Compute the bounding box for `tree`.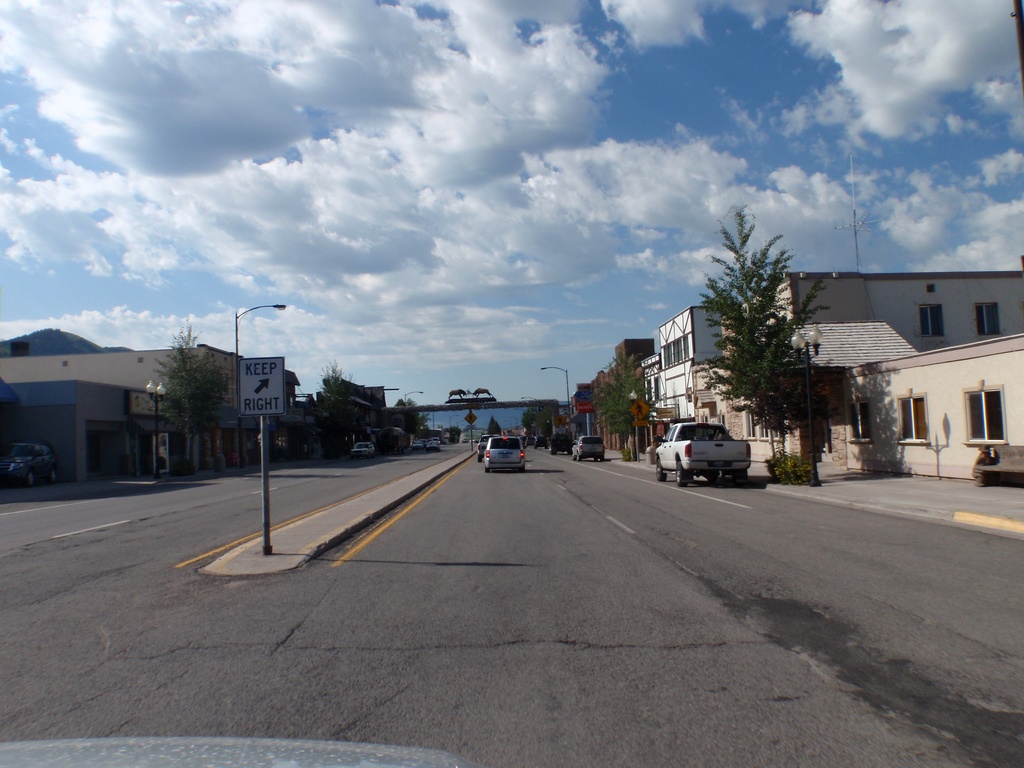
bbox=[328, 362, 367, 450].
